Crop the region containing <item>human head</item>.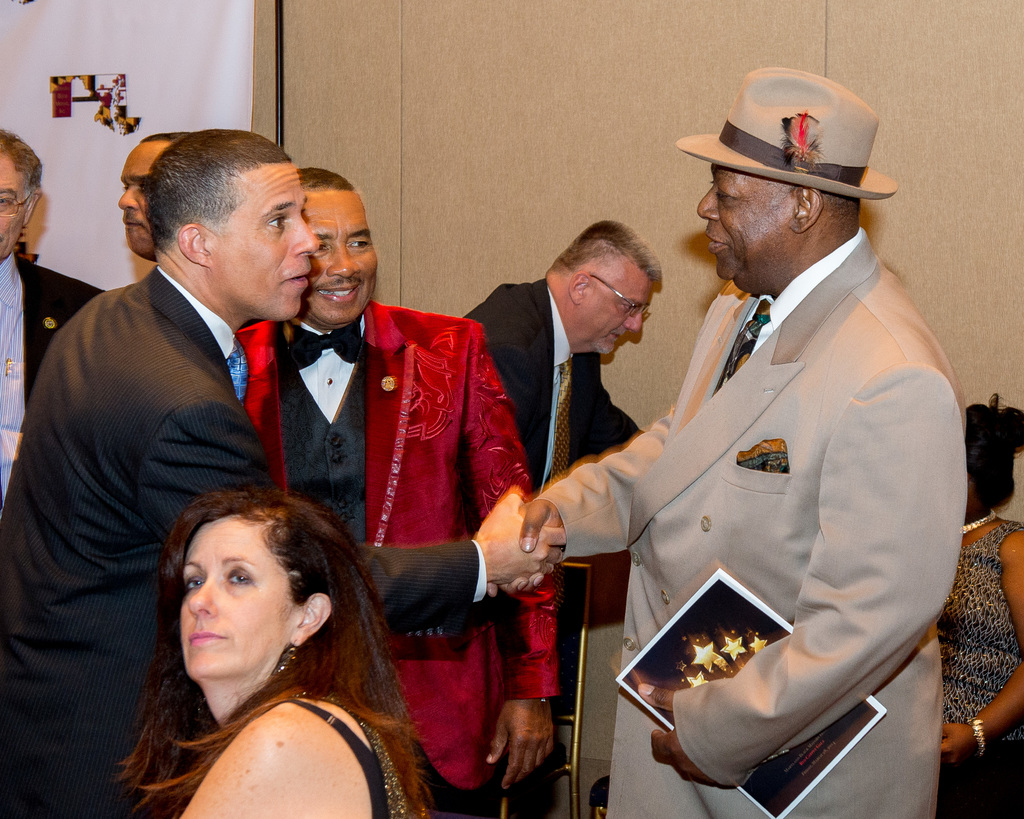
Crop region: 140 127 314 319.
